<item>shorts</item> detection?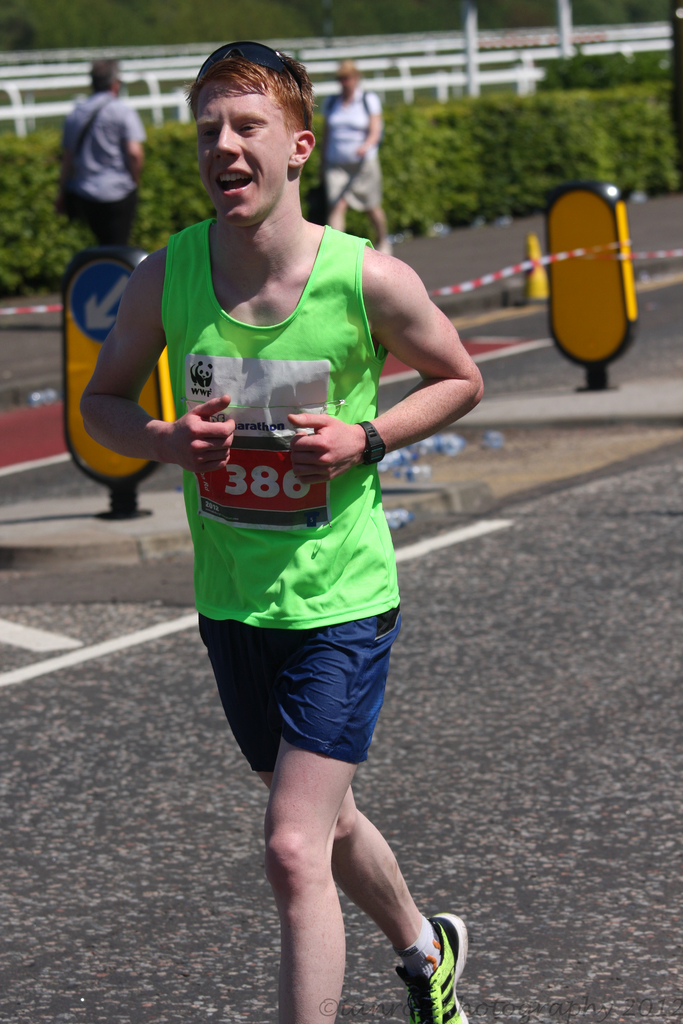
x1=324, y1=154, x2=386, y2=212
